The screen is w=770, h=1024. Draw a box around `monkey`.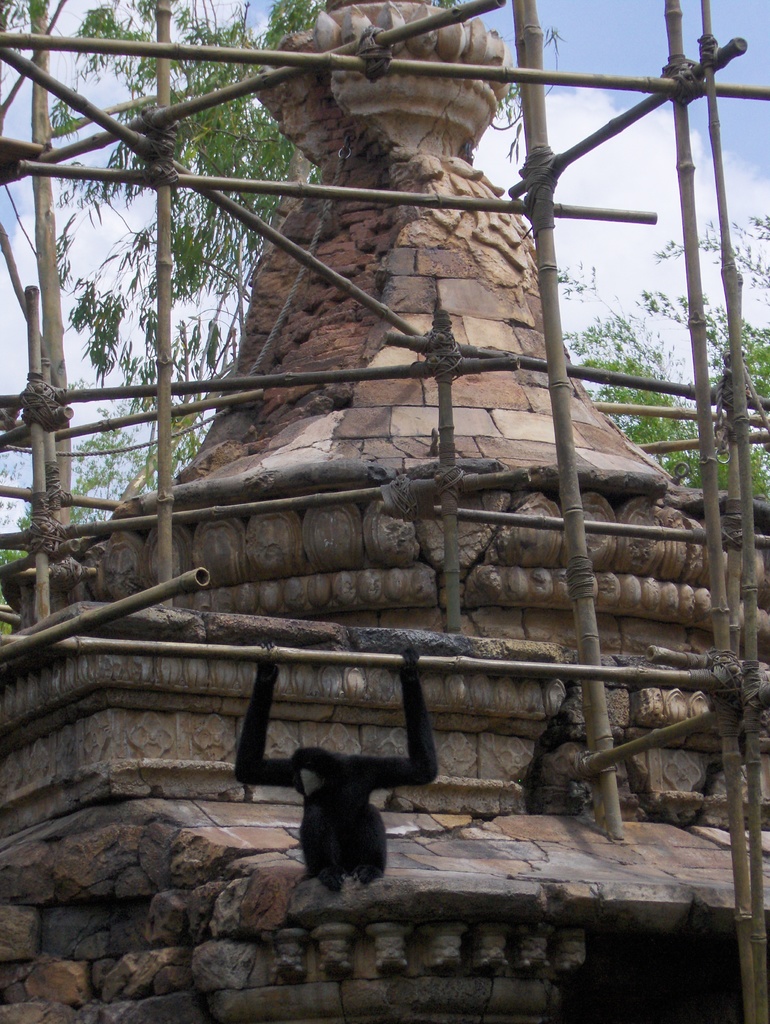
(left=266, top=700, right=425, bottom=883).
